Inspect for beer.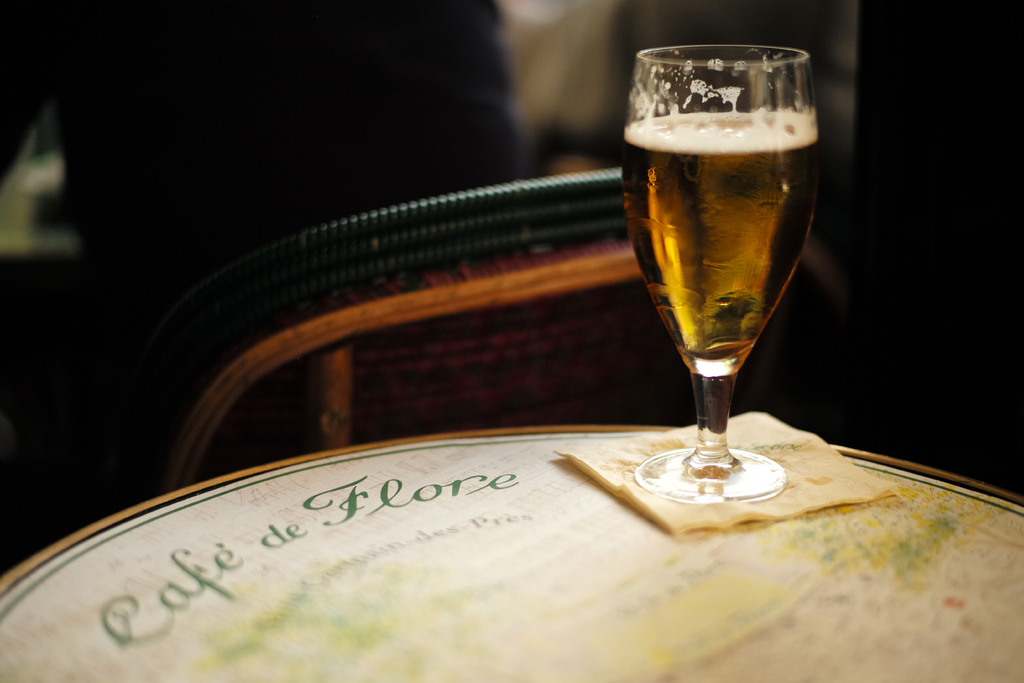
Inspection: 623, 108, 828, 388.
